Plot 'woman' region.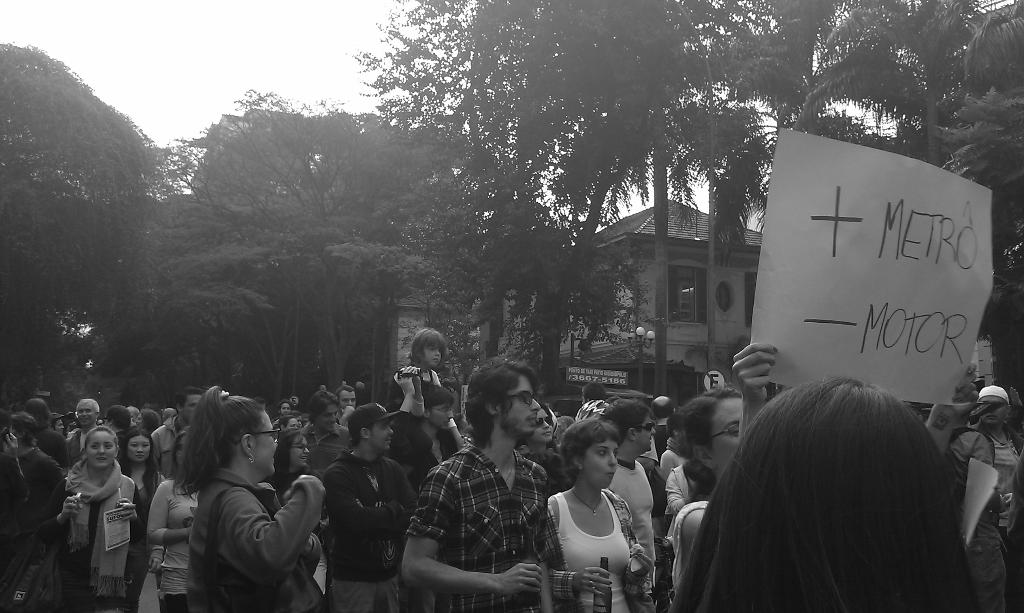
Plotted at pyautogui.locateOnScreen(168, 385, 333, 612).
